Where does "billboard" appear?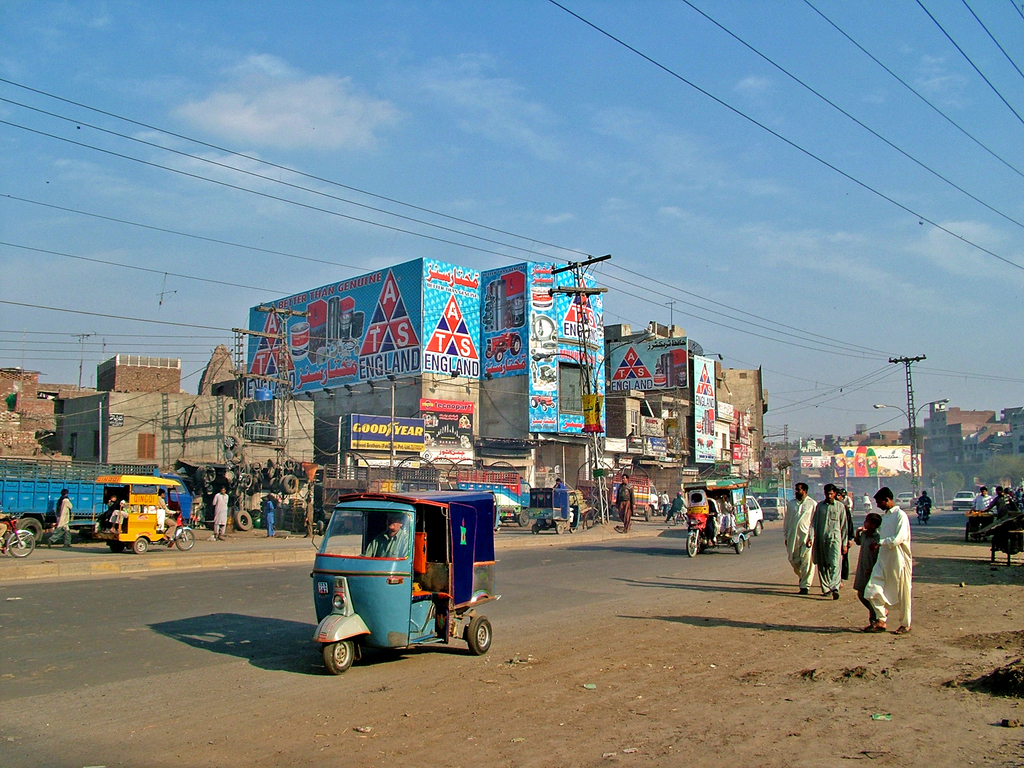
Appears at box(605, 337, 687, 384).
